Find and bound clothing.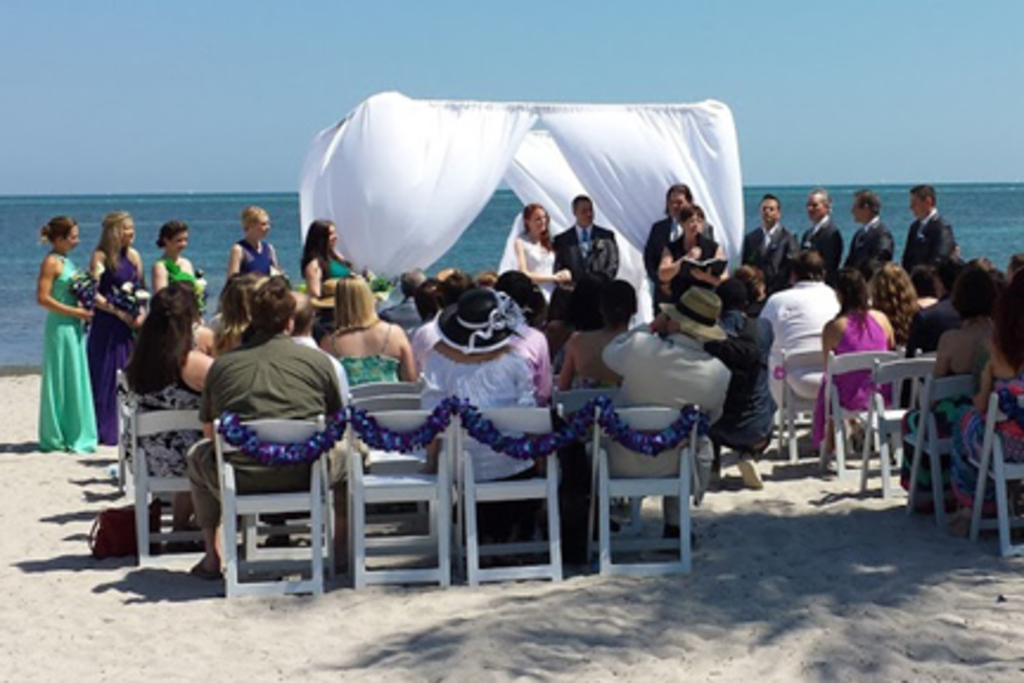
Bound: locate(159, 251, 206, 311).
